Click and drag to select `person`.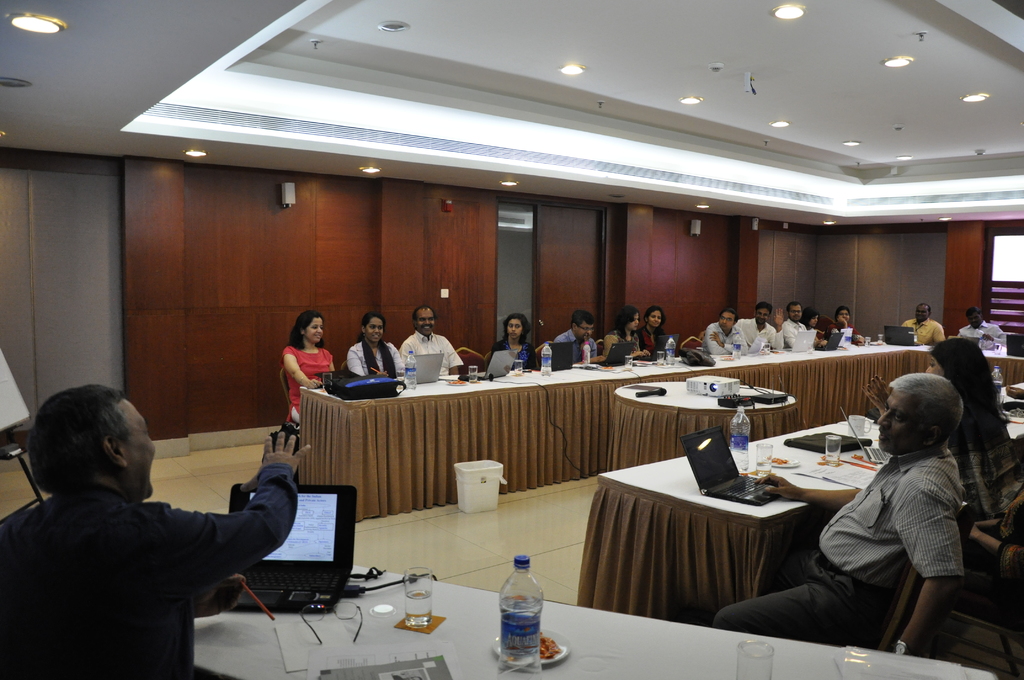
Selection: 348 311 407 378.
